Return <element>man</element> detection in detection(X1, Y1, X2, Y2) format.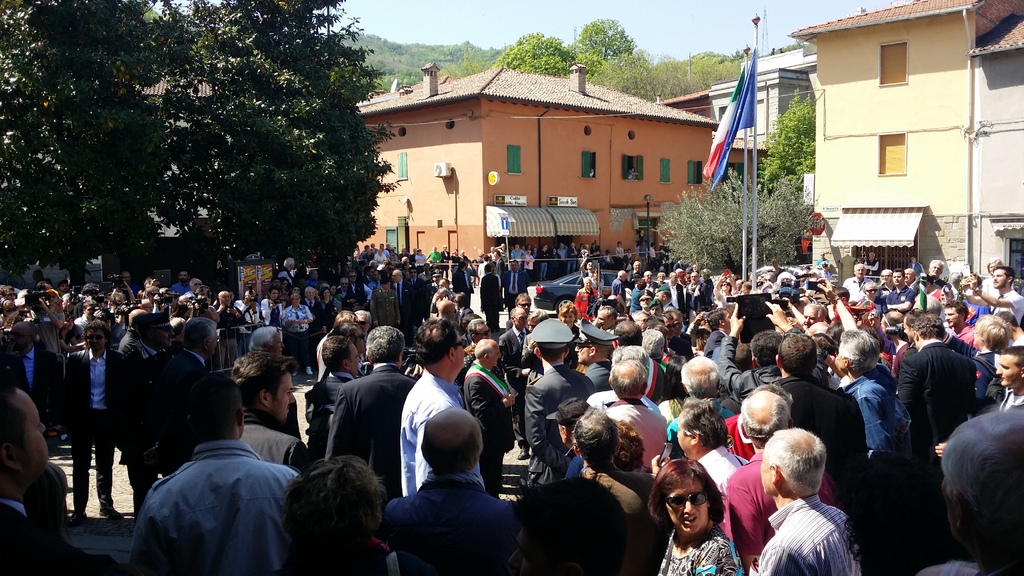
detection(450, 259, 475, 307).
